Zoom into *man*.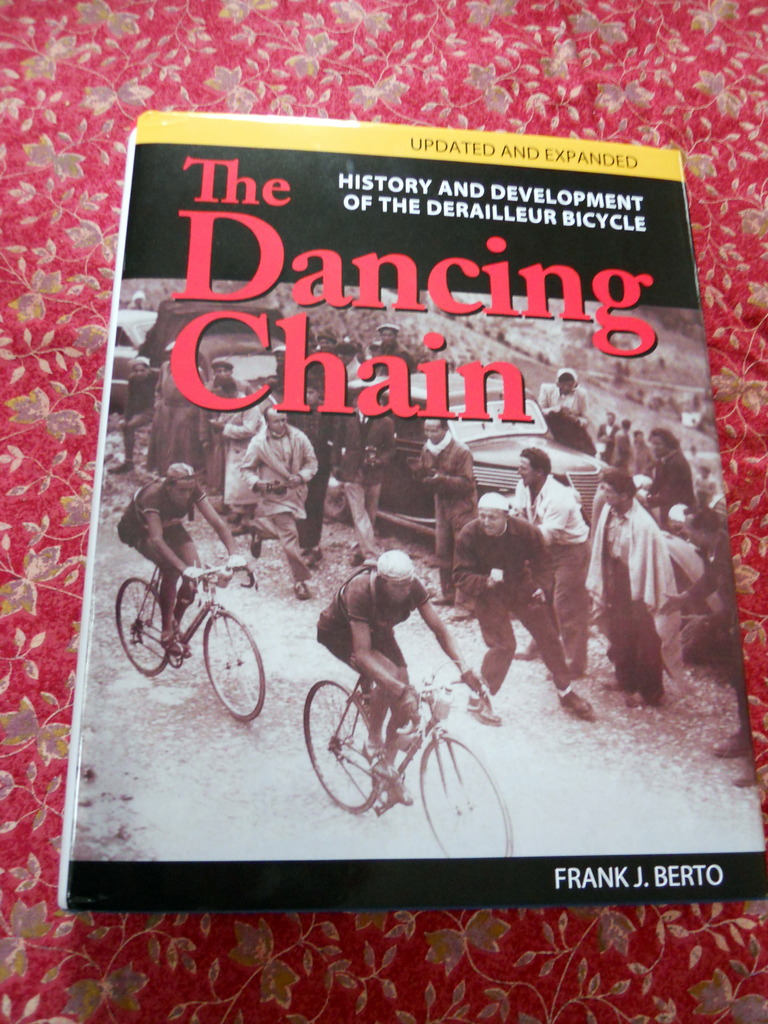
Zoom target: <region>648, 429, 699, 520</region>.
